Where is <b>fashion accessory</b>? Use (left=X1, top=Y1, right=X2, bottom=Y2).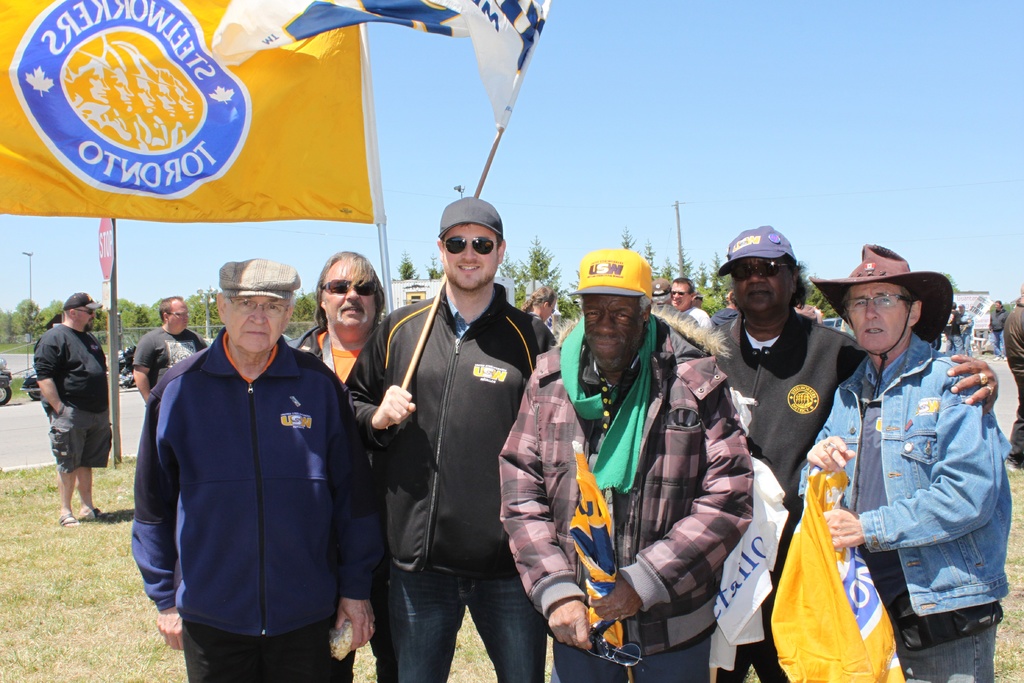
(left=656, top=277, right=672, bottom=301).
